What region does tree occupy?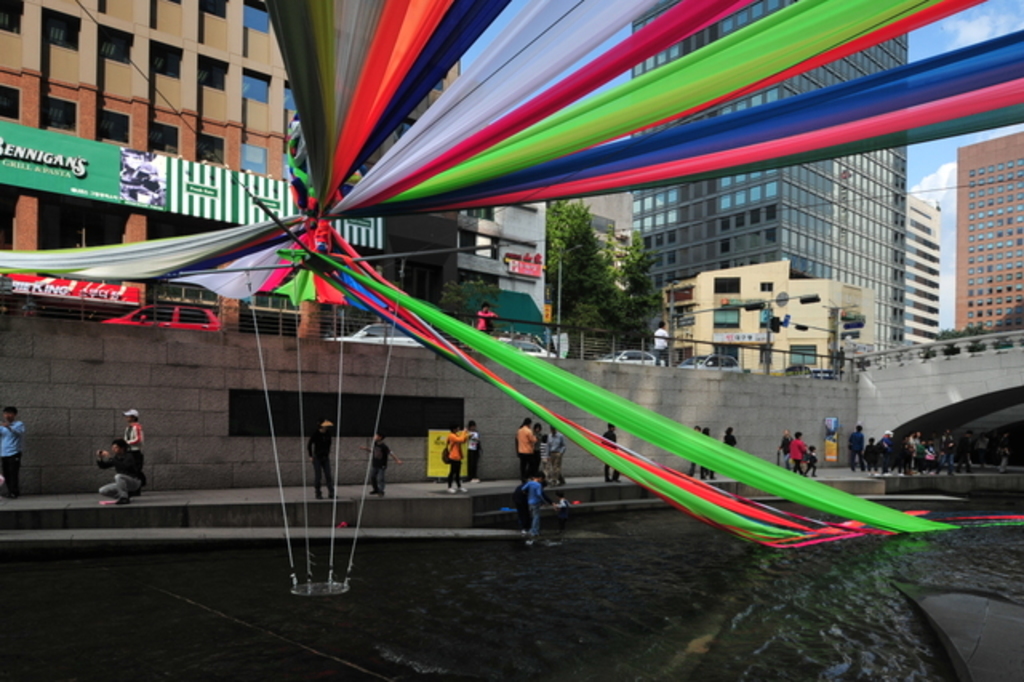
BBox(552, 205, 678, 339).
